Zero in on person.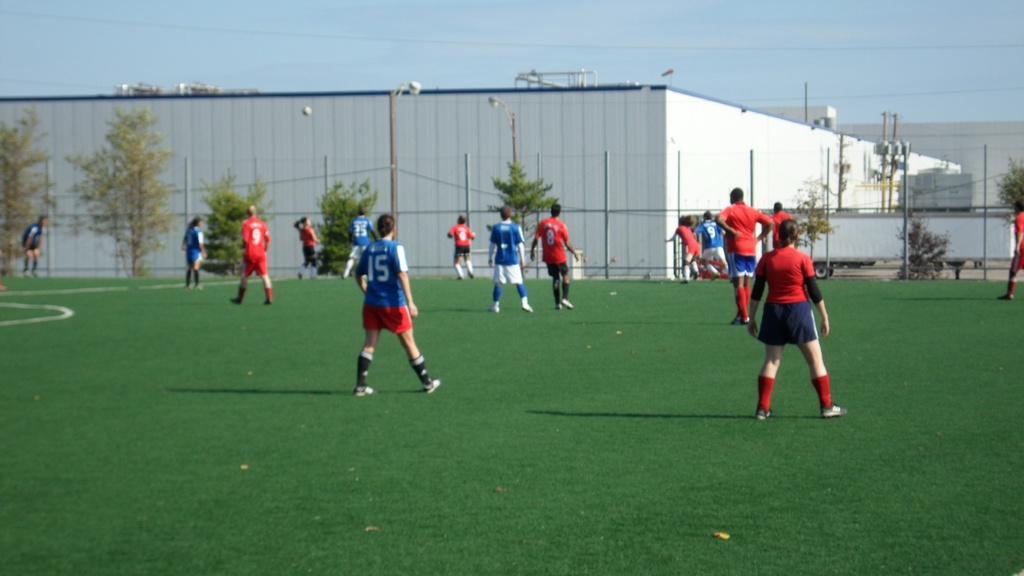
Zeroed in: (25, 212, 45, 277).
